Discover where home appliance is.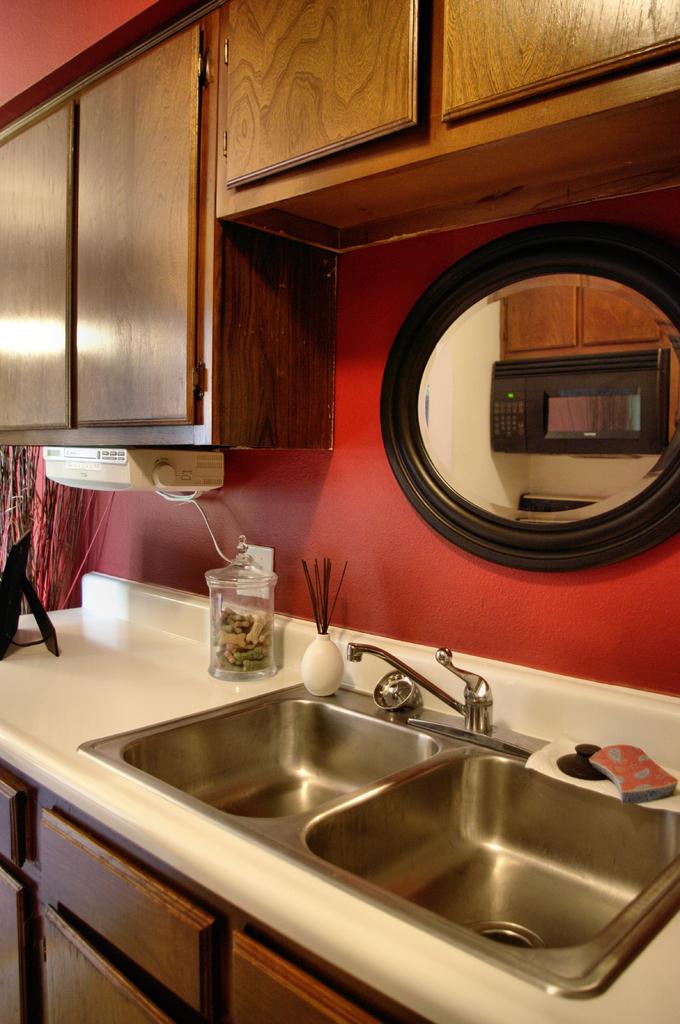
Discovered at [41, 440, 225, 500].
